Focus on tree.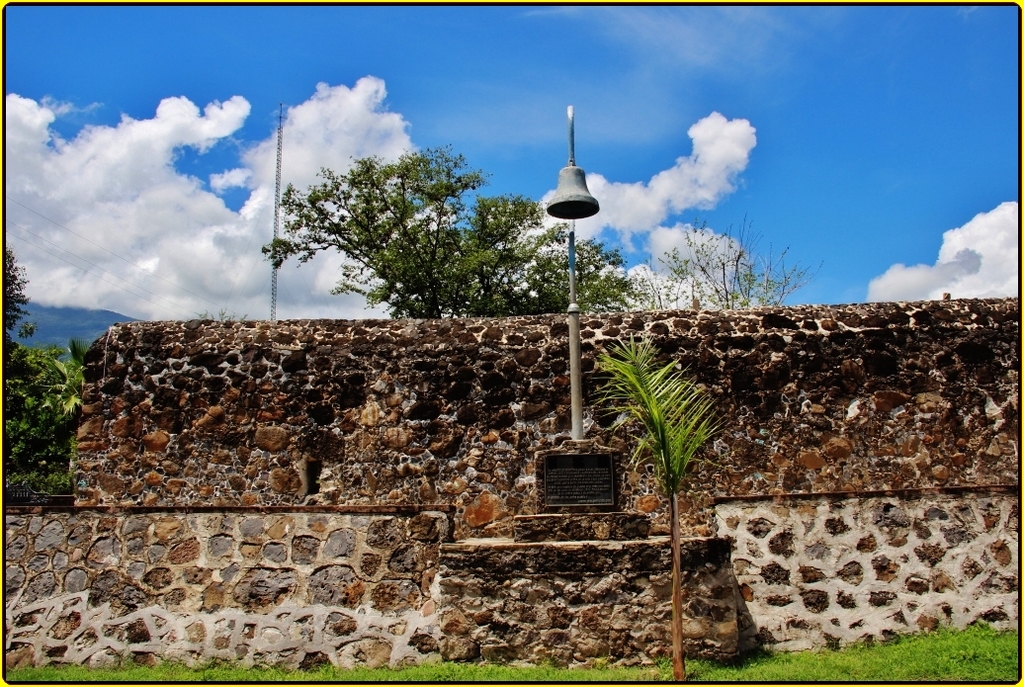
Focused at select_region(261, 141, 631, 325).
